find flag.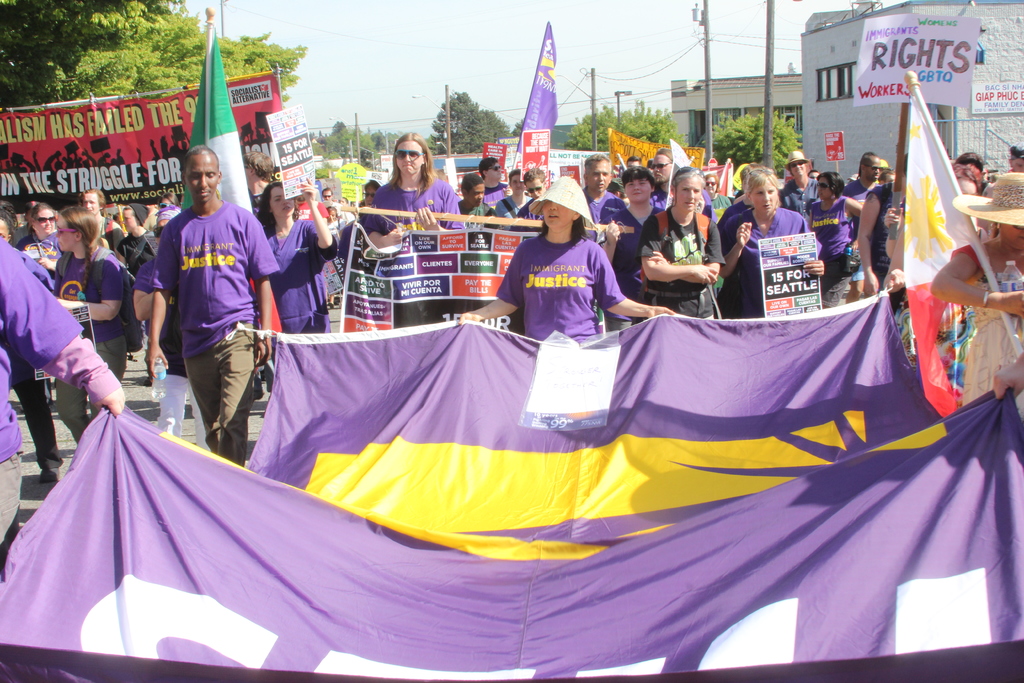
bbox=(514, 25, 580, 163).
